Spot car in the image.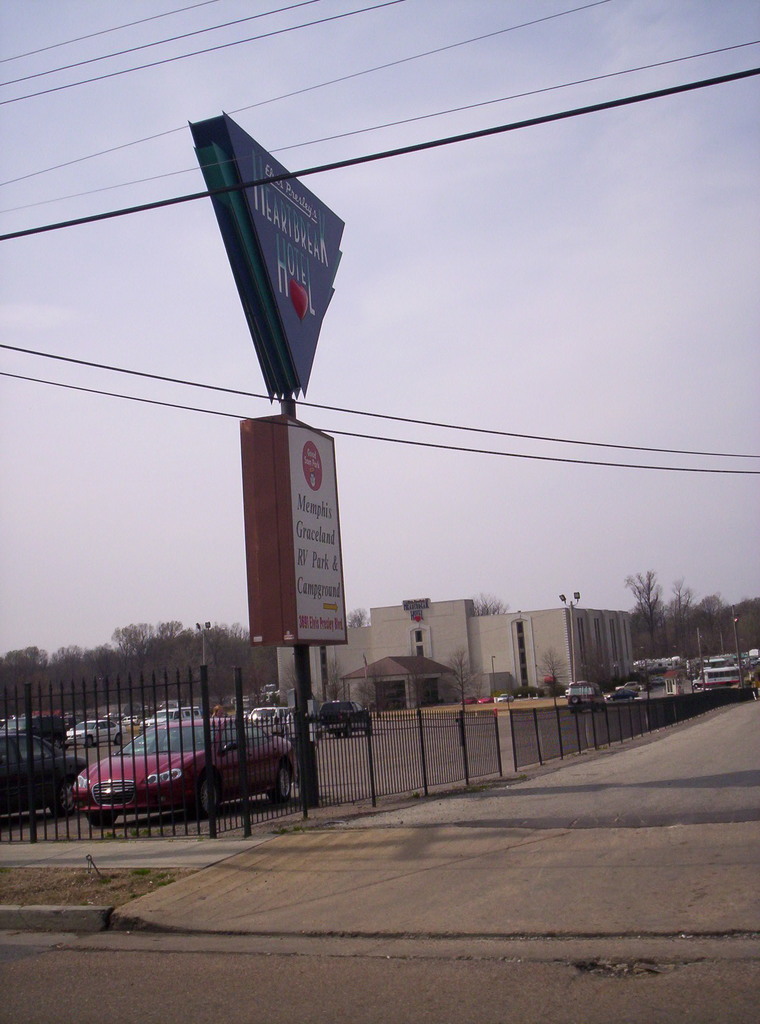
car found at bbox=[612, 681, 643, 697].
